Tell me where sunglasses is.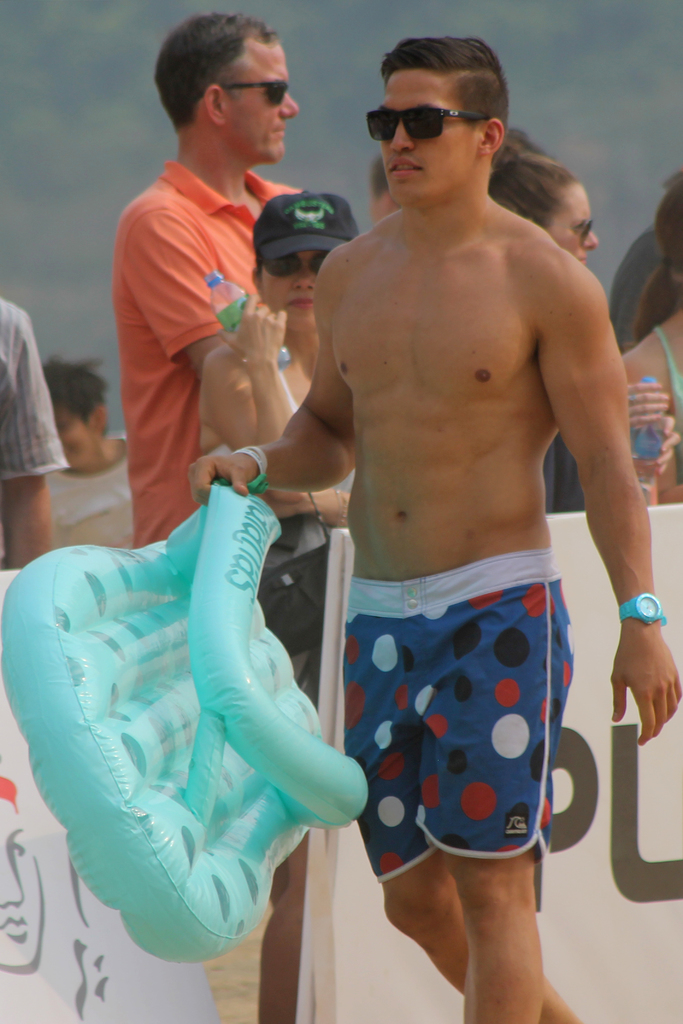
sunglasses is at left=202, top=81, right=292, bottom=113.
